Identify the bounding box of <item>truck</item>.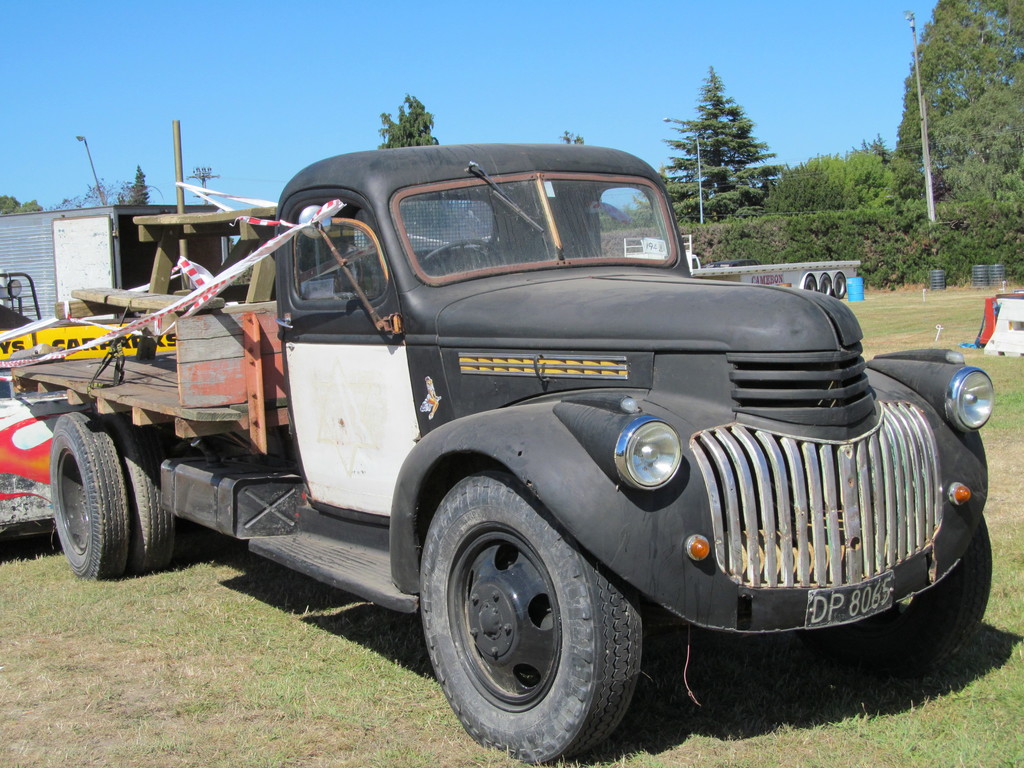
{"left": 15, "top": 144, "right": 956, "bottom": 739}.
